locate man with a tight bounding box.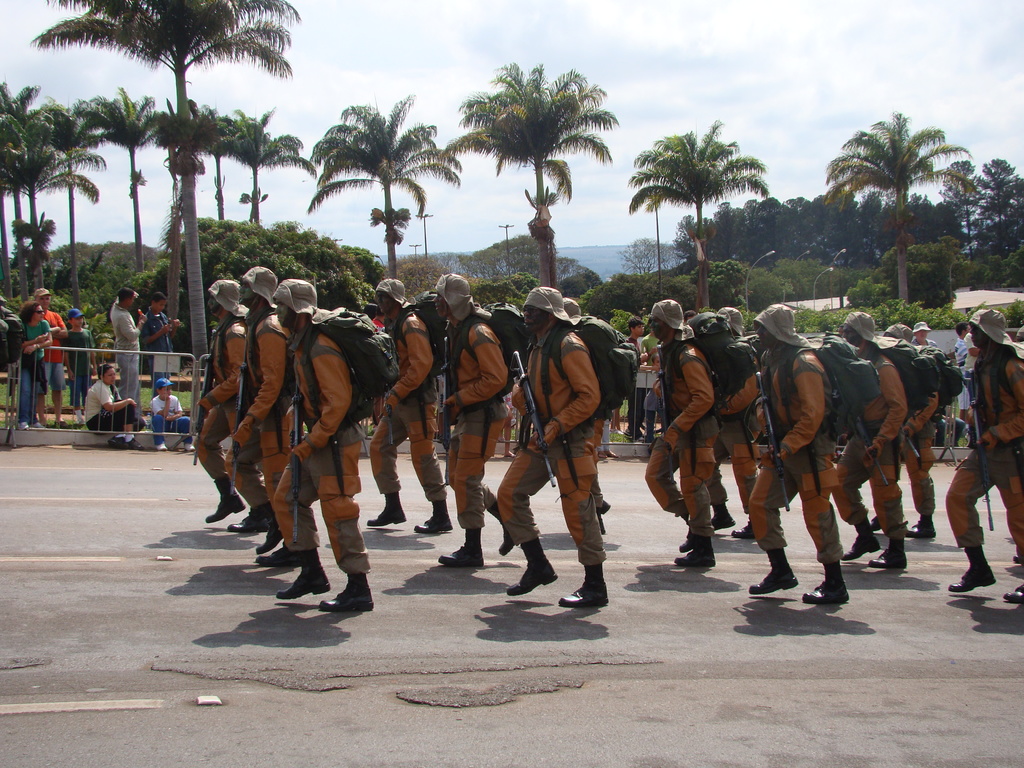
rect(84, 362, 146, 449).
